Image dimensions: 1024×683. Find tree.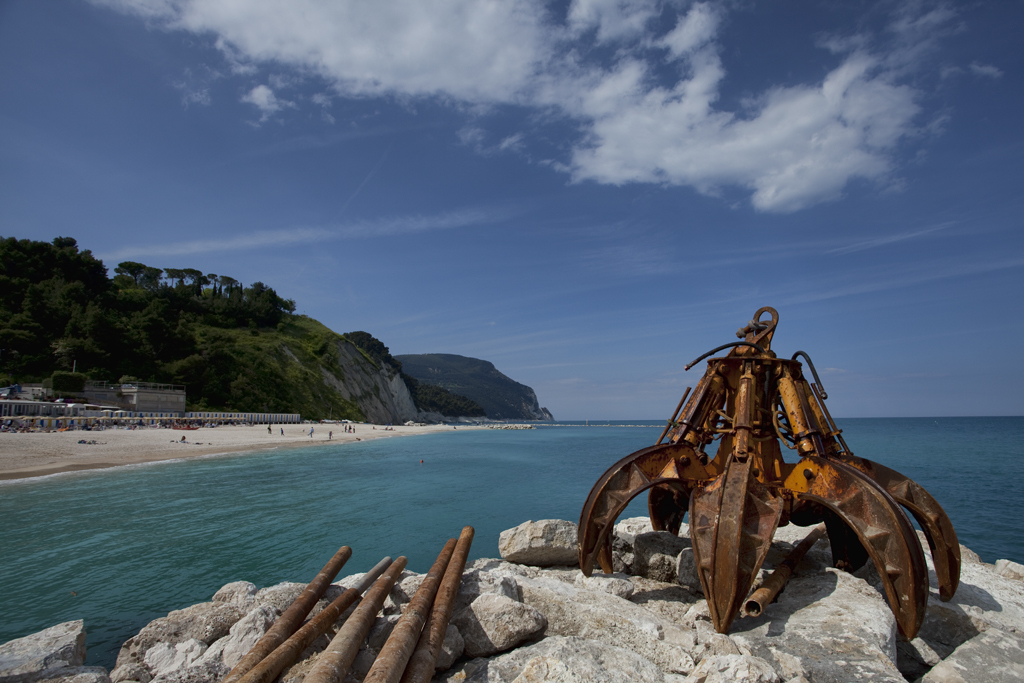
Rect(172, 266, 212, 307).
